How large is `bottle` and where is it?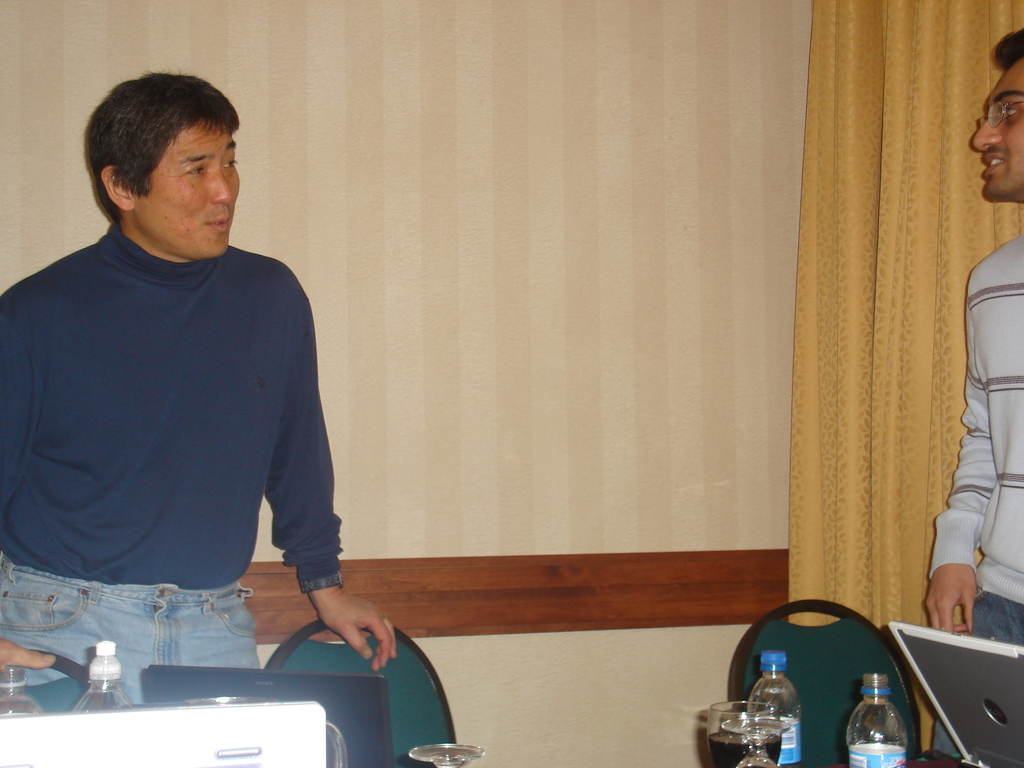
Bounding box: bbox=(746, 649, 810, 767).
